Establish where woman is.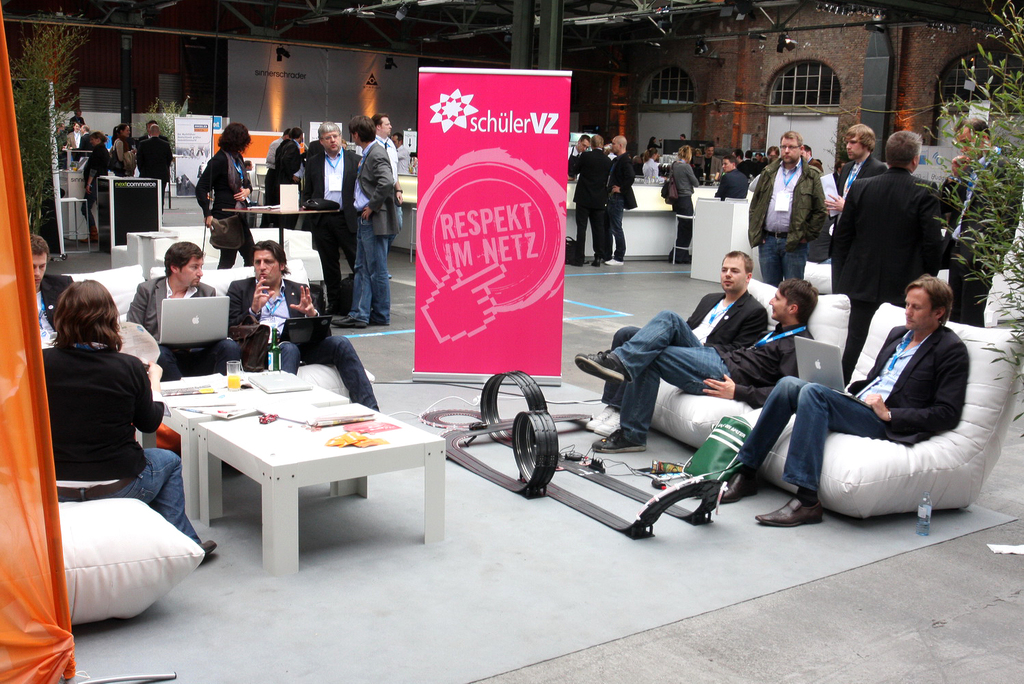
Established at <box>112,124,137,179</box>.
